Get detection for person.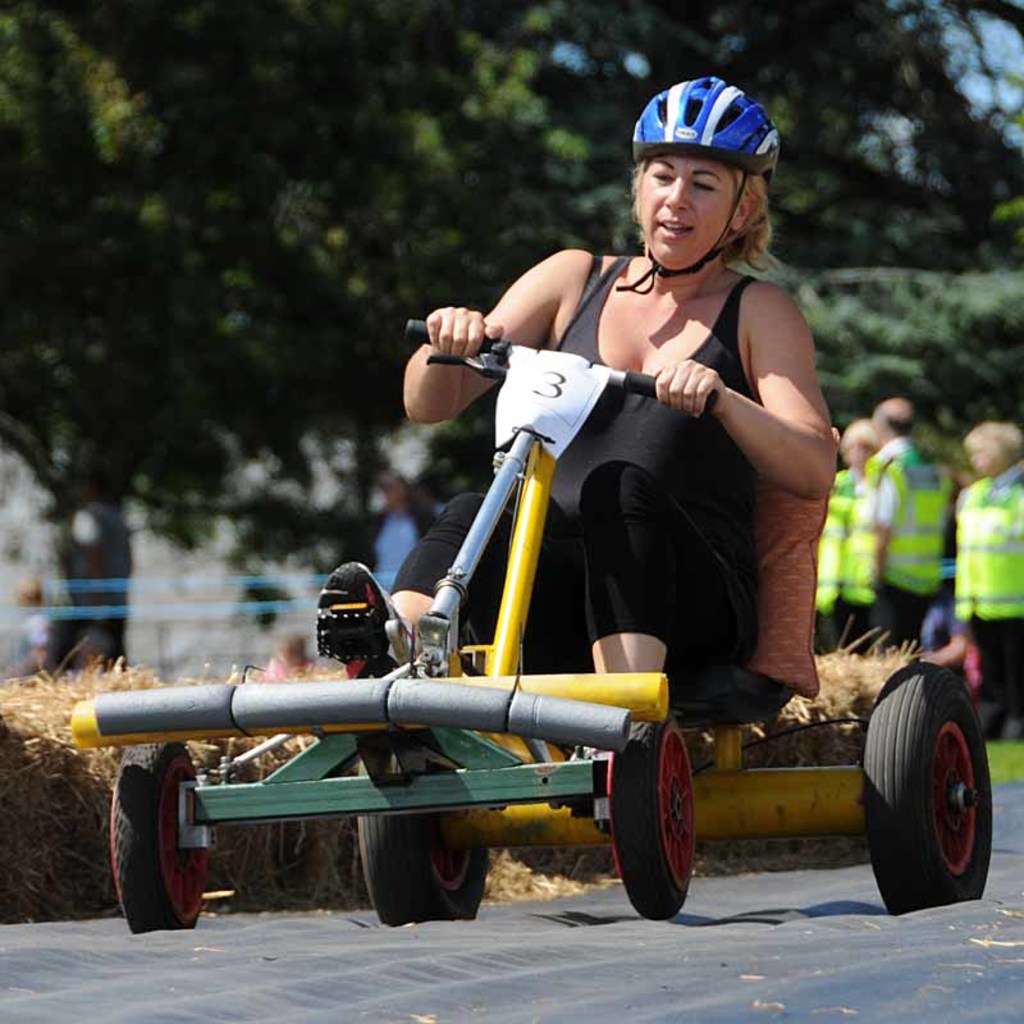
Detection: (left=809, top=498, right=847, bottom=655).
